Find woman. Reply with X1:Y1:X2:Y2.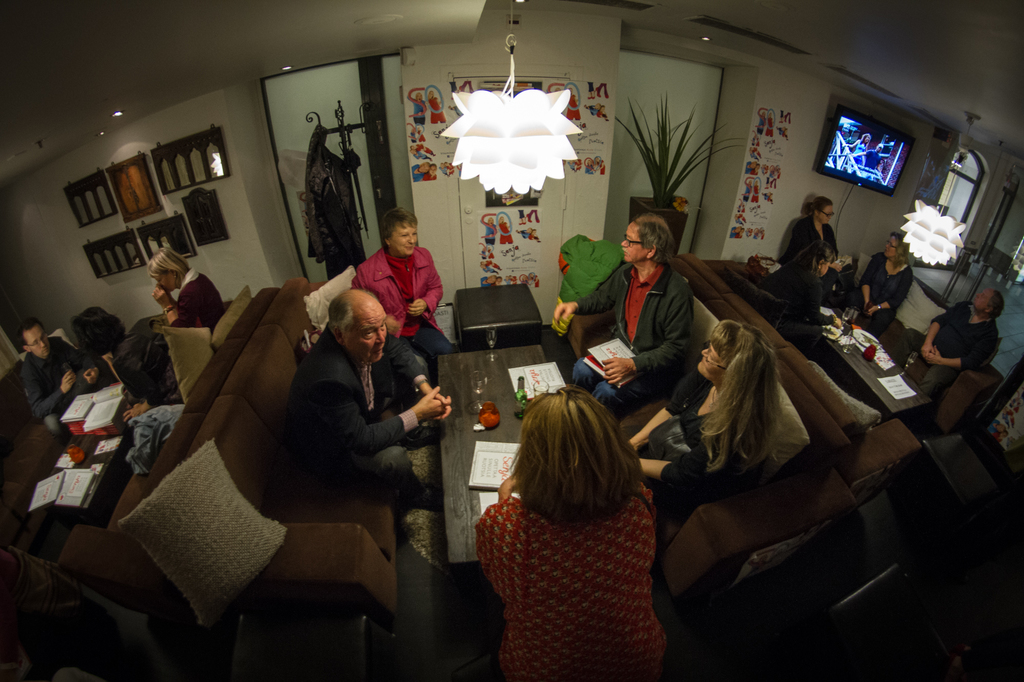
781:191:845:297.
